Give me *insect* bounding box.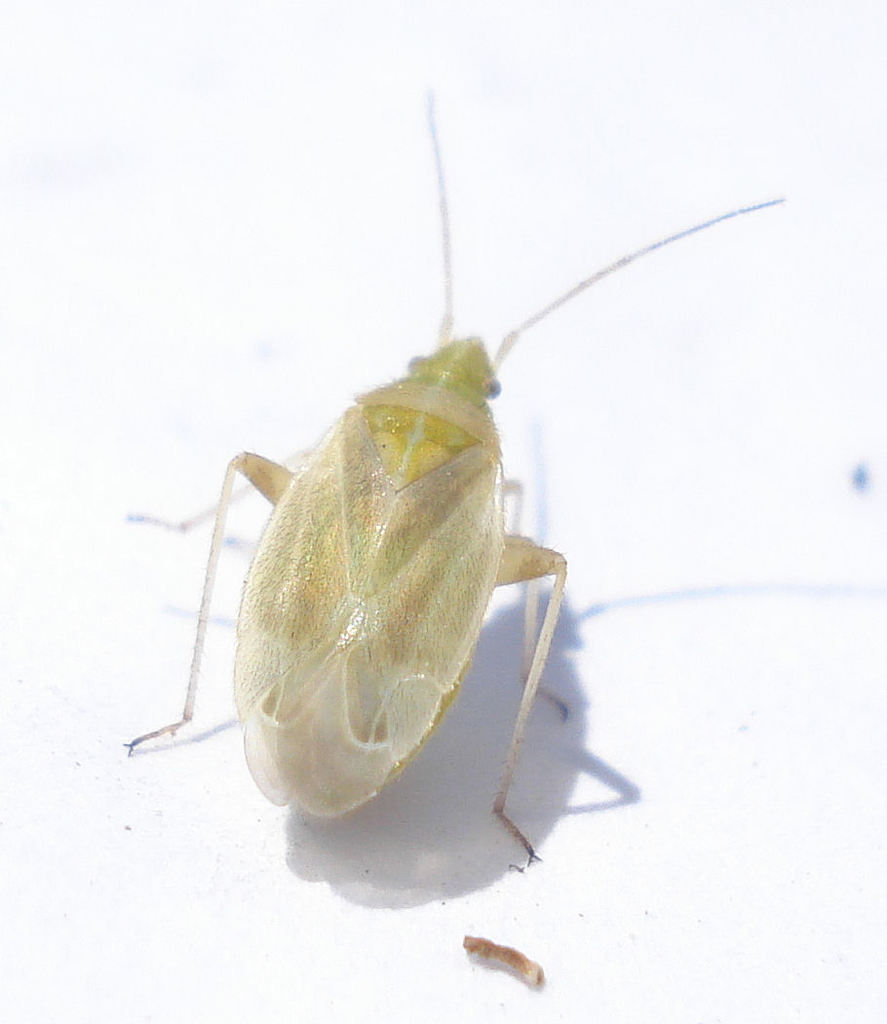
select_region(124, 85, 786, 855).
